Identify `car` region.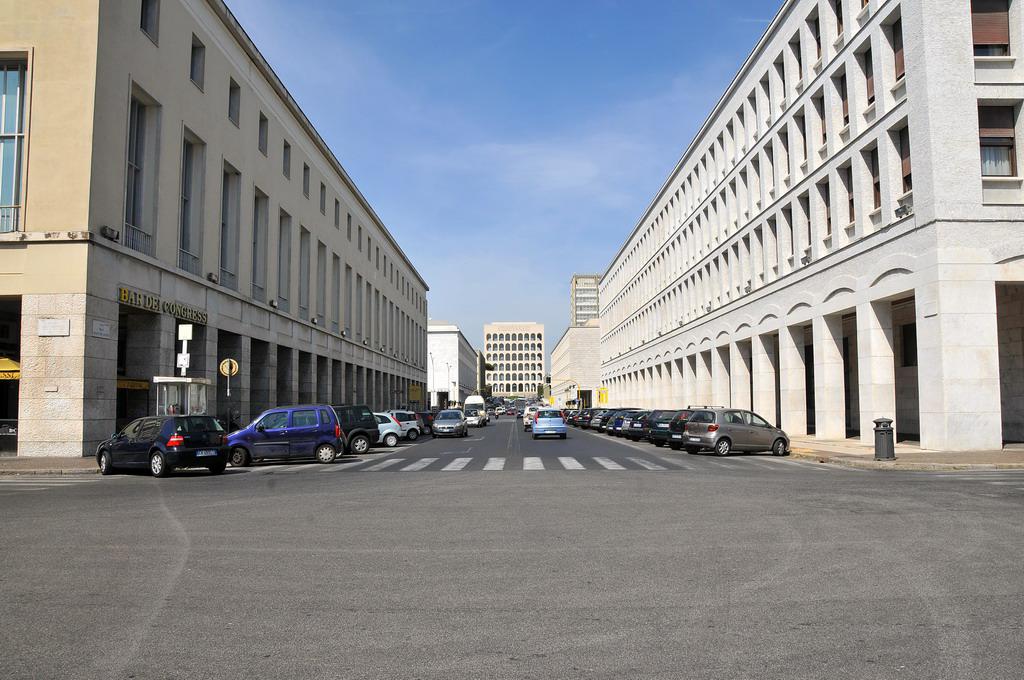
Region: bbox=(680, 404, 799, 458).
